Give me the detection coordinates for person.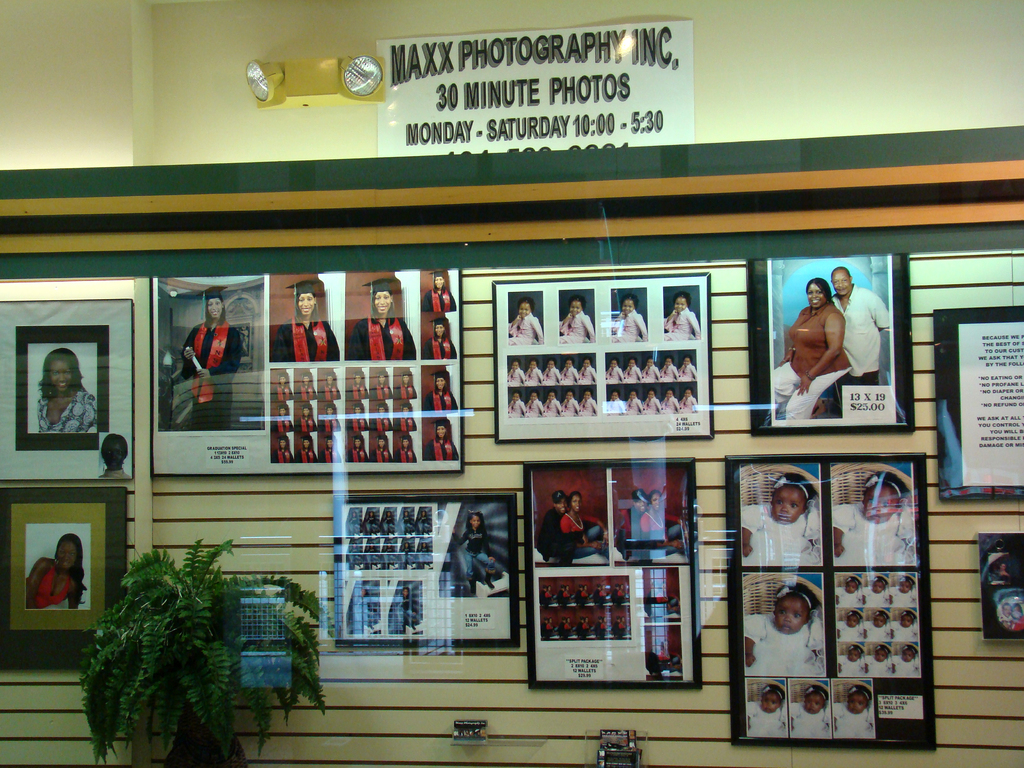
pyautogui.locateOnScreen(39, 346, 102, 436).
